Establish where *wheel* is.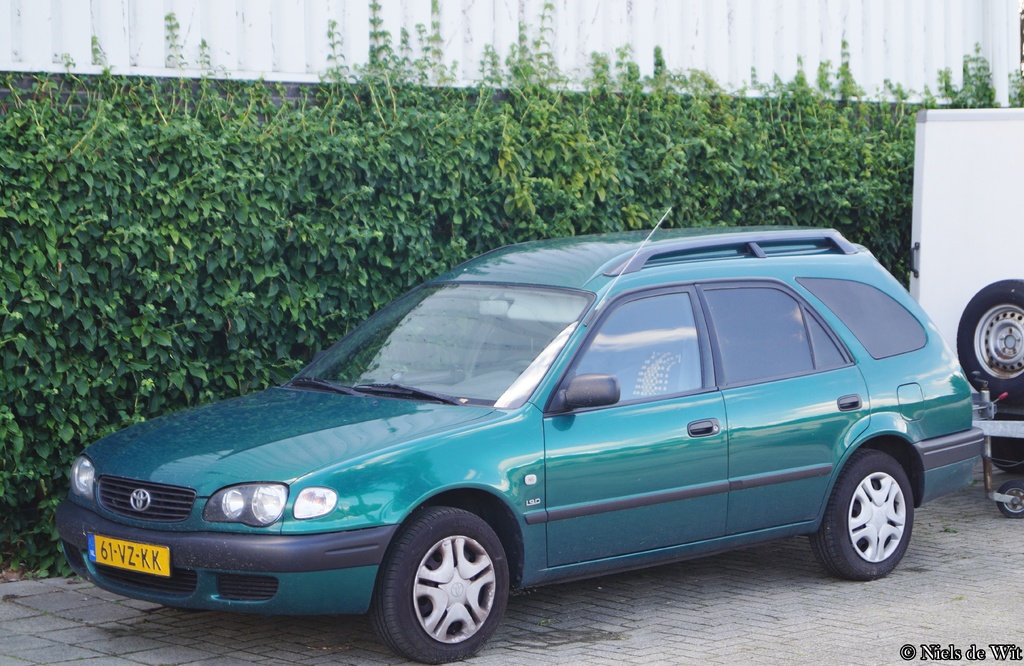
Established at {"left": 997, "top": 480, "right": 1023, "bottom": 521}.
